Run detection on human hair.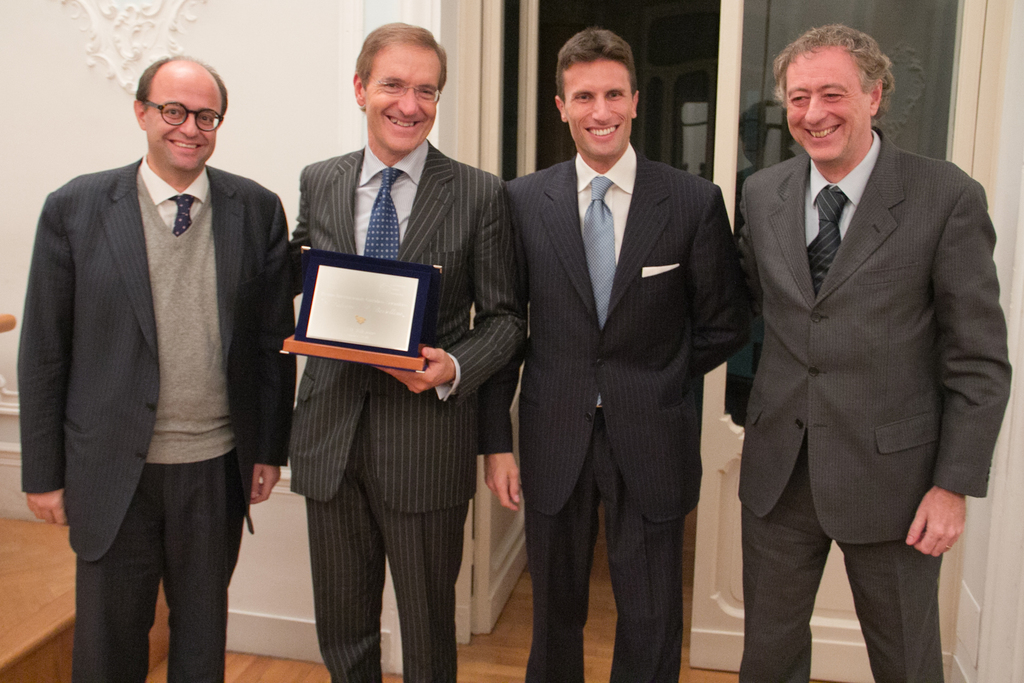
Result: (771,24,895,168).
